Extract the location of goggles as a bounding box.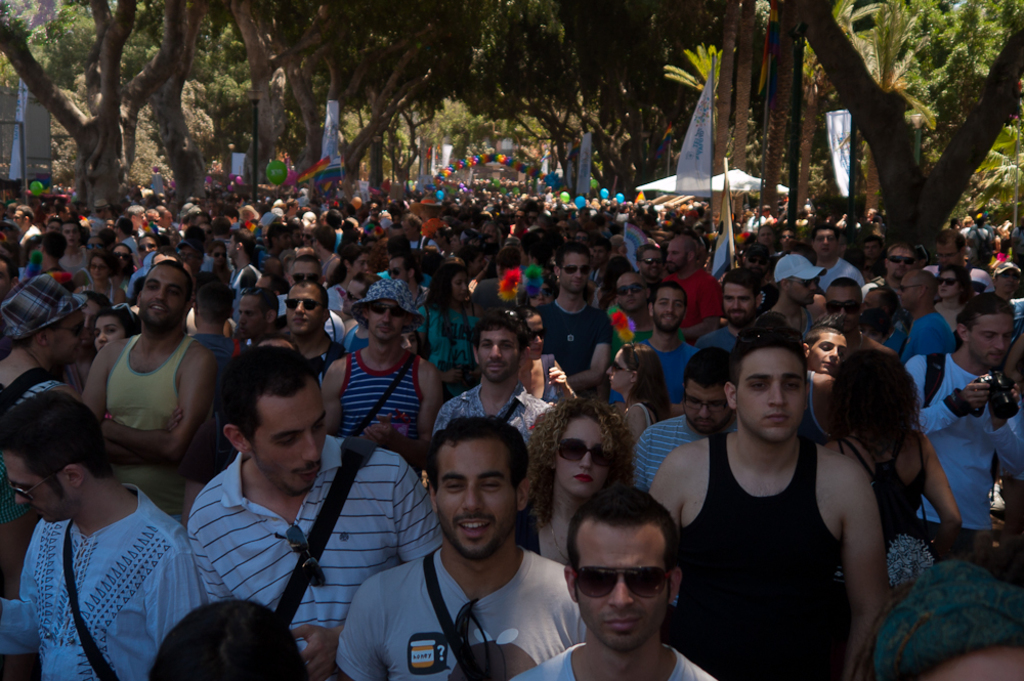
(x1=453, y1=597, x2=487, y2=677).
